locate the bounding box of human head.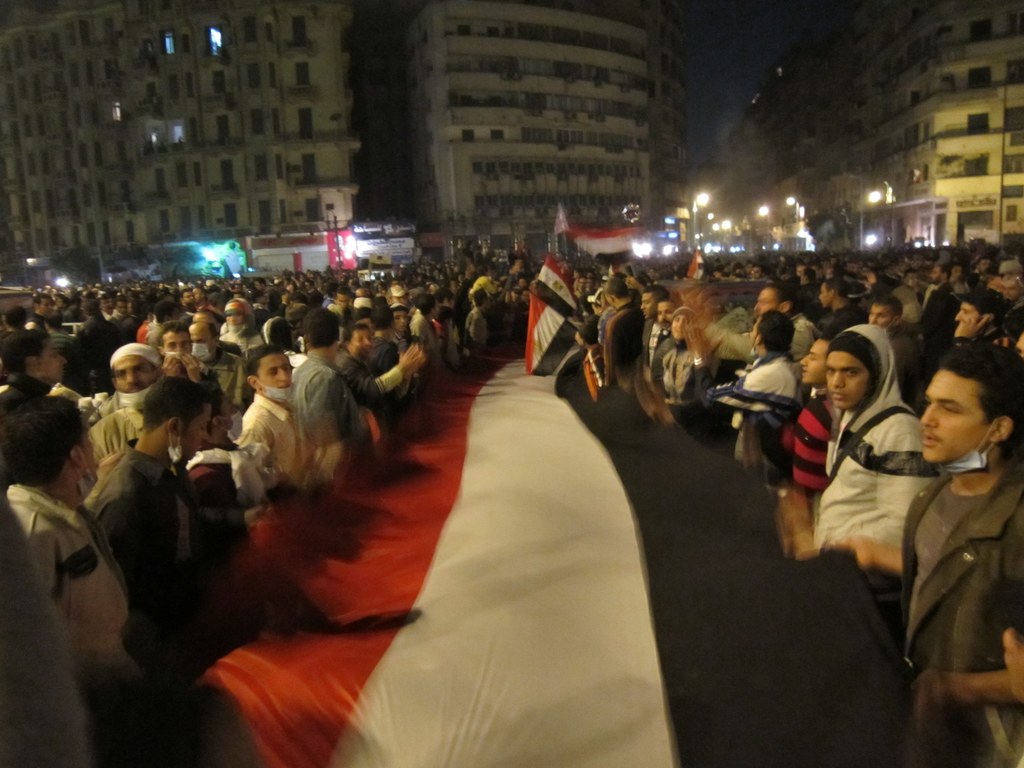
Bounding box: (left=436, top=287, right=458, bottom=310).
